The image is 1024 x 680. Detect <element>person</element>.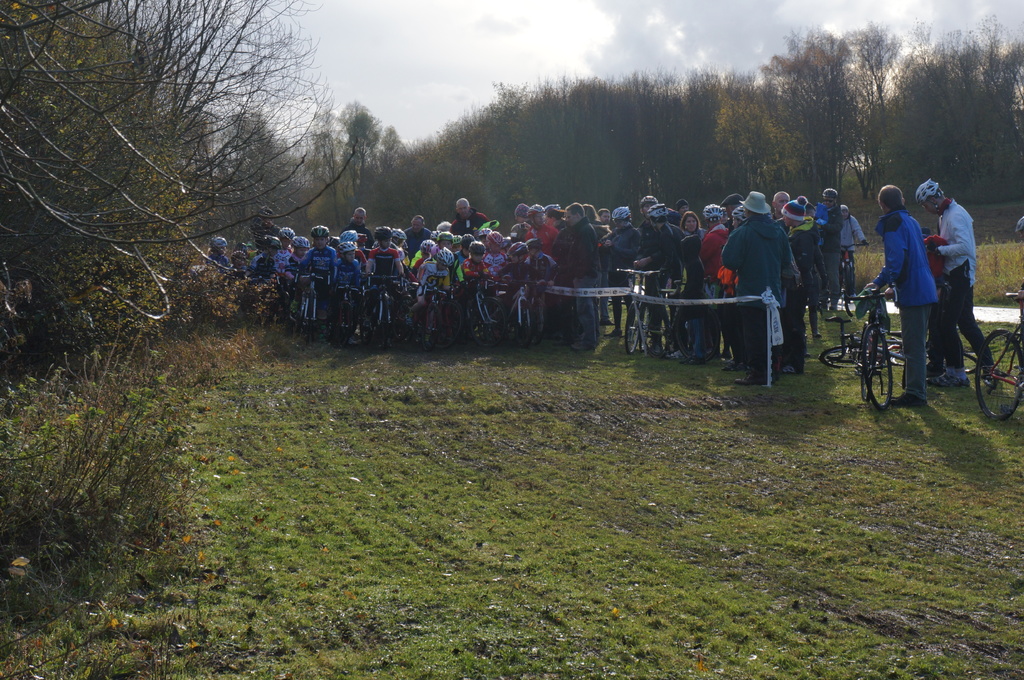
Detection: <box>729,182,808,367</box>.
